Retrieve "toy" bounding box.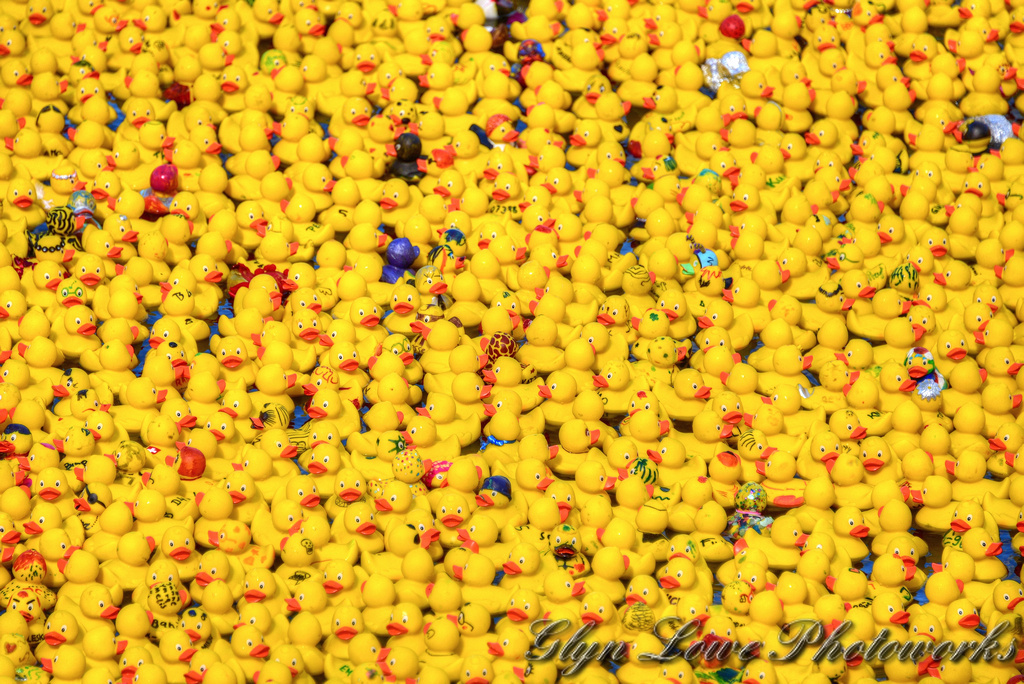
Bounding box: [left=52, top=423, right=99, bottom=460].
